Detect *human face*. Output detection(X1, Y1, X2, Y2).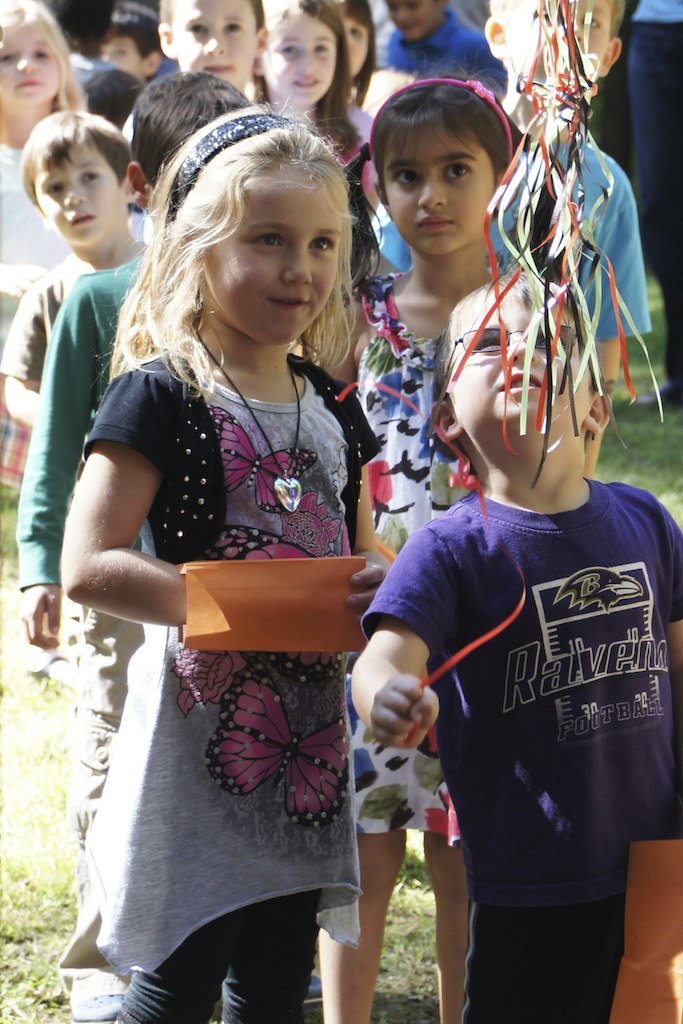
detection(388, 131, 494, 255).
